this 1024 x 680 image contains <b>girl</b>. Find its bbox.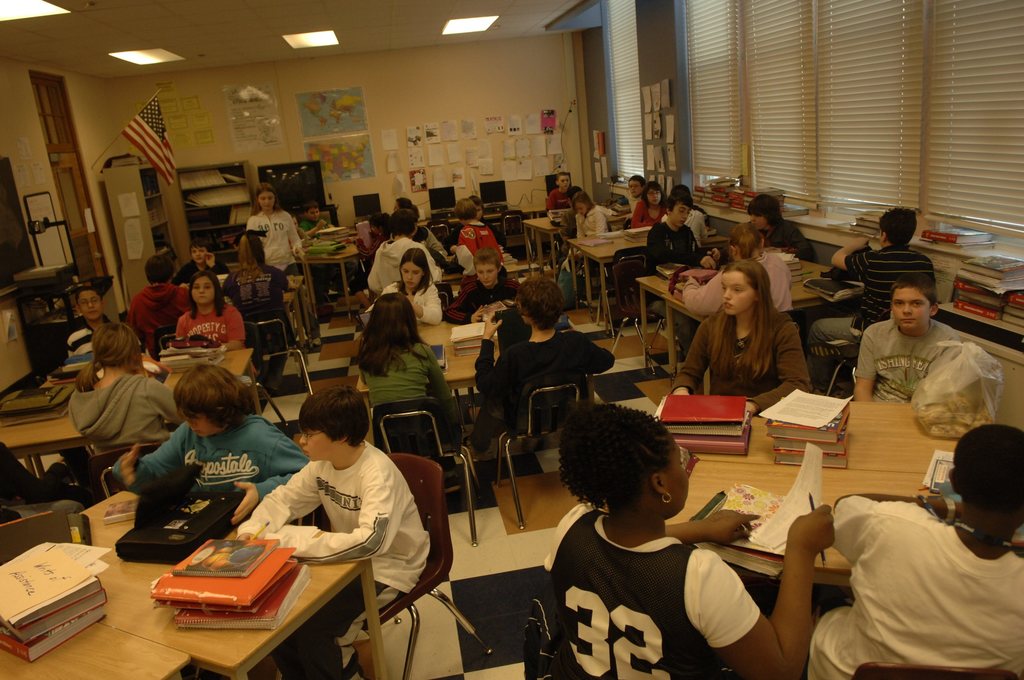
63,325,186,453.
